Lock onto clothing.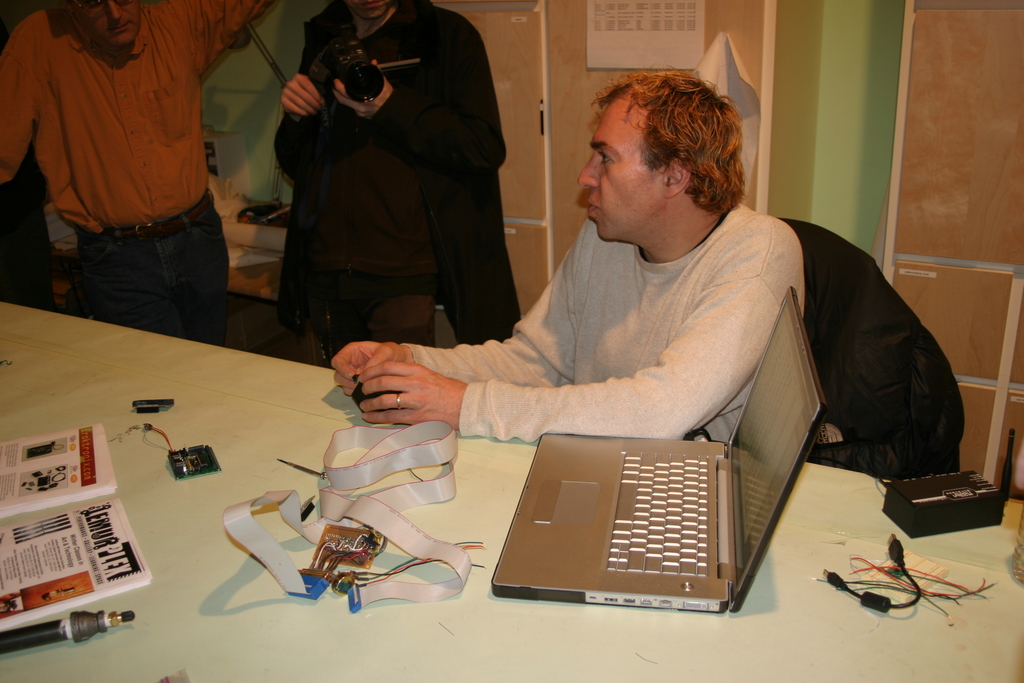
Locked: pyautogui.locateOnScreen(30, 0, 247, 349).
